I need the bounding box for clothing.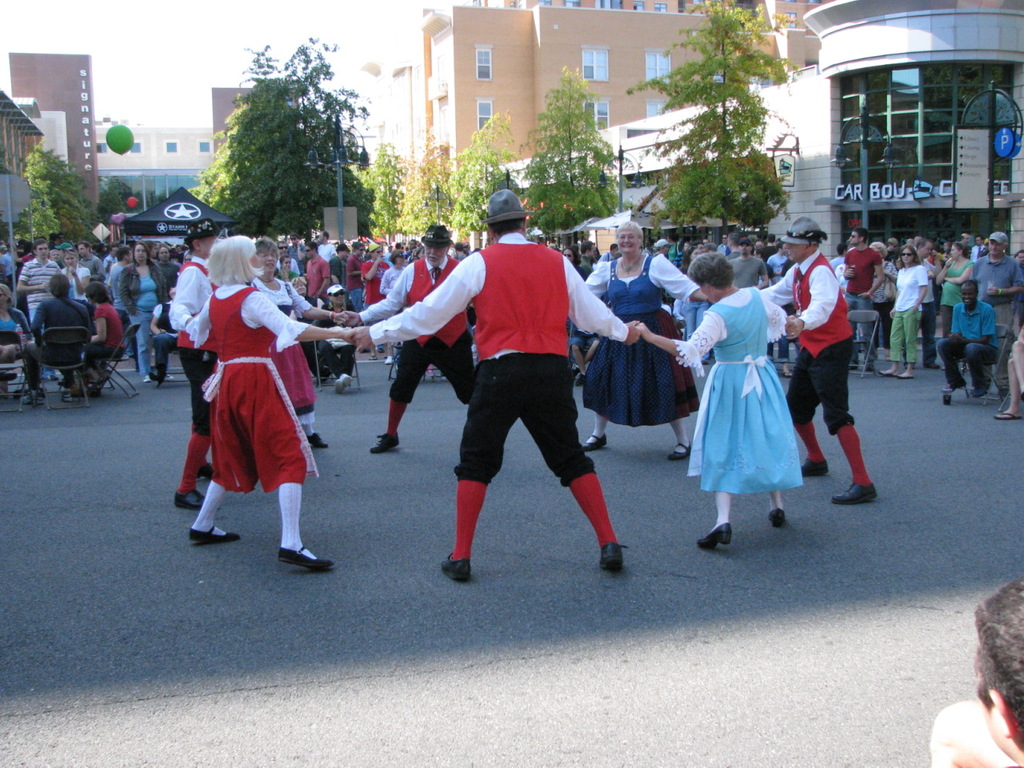
Here it is: x1=312 y1=303 x2=364 y2=375.
